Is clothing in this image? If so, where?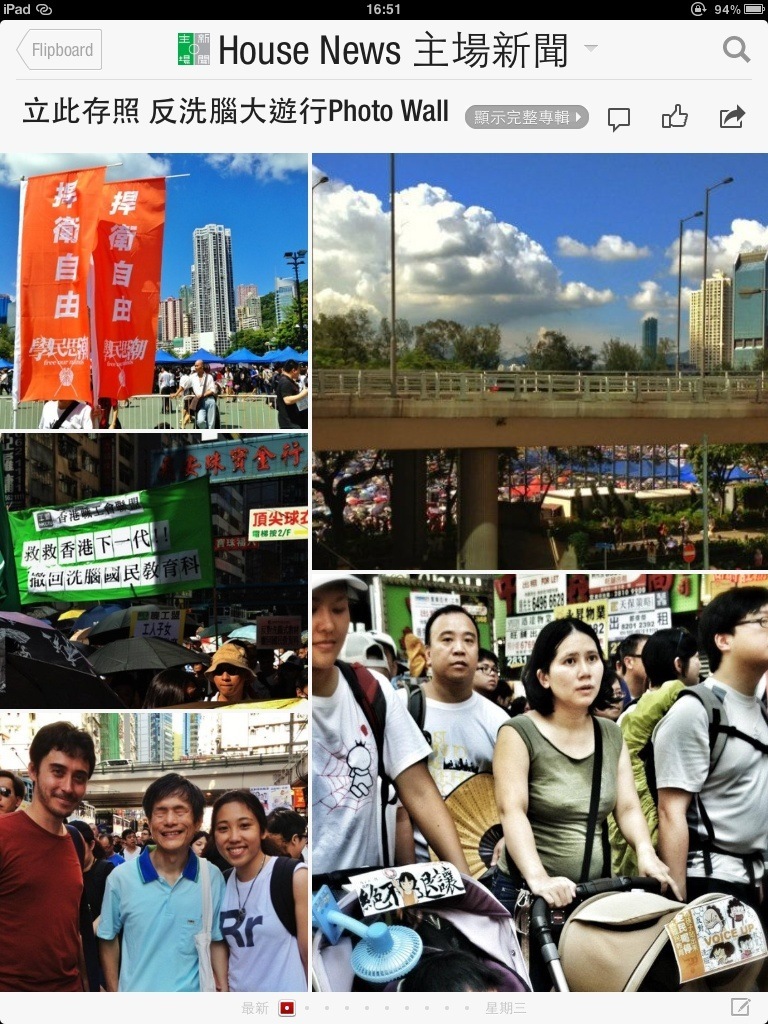
Yes, at <box>0,794,90,989</box>.
